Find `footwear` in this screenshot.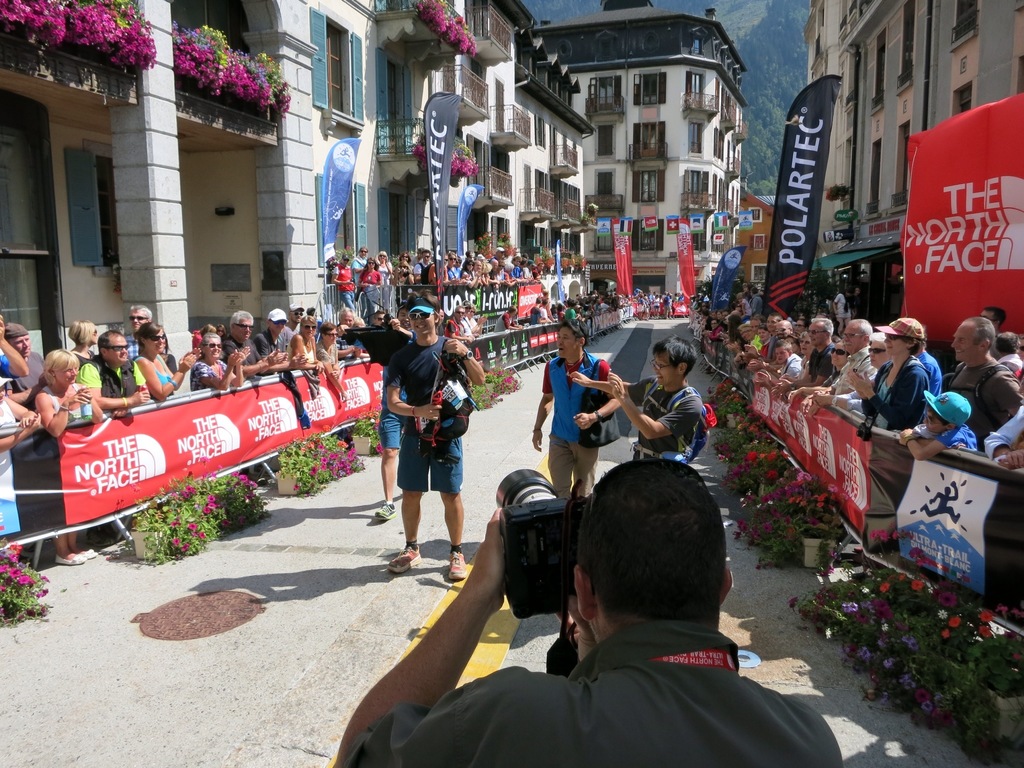
The bounding box for `footwear` is pyautogui.locateOnScreen(371, 500, 396, 522).
